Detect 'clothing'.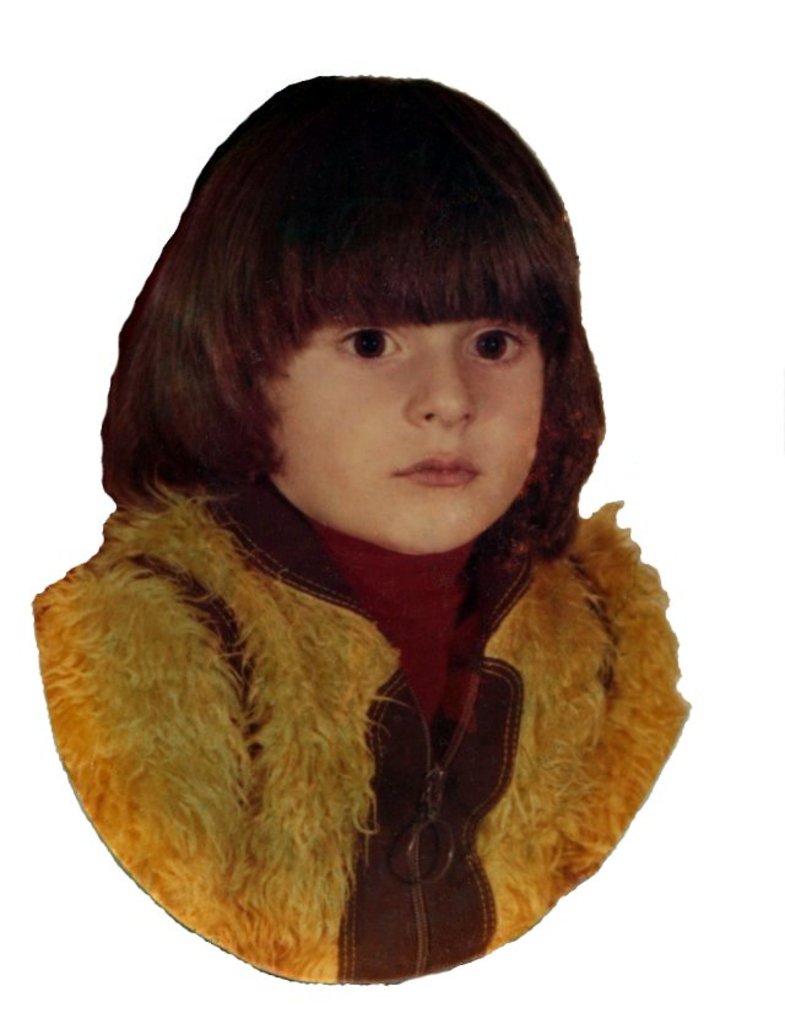
Detected at x1=60 y1=405 x2=688 y2=995.
